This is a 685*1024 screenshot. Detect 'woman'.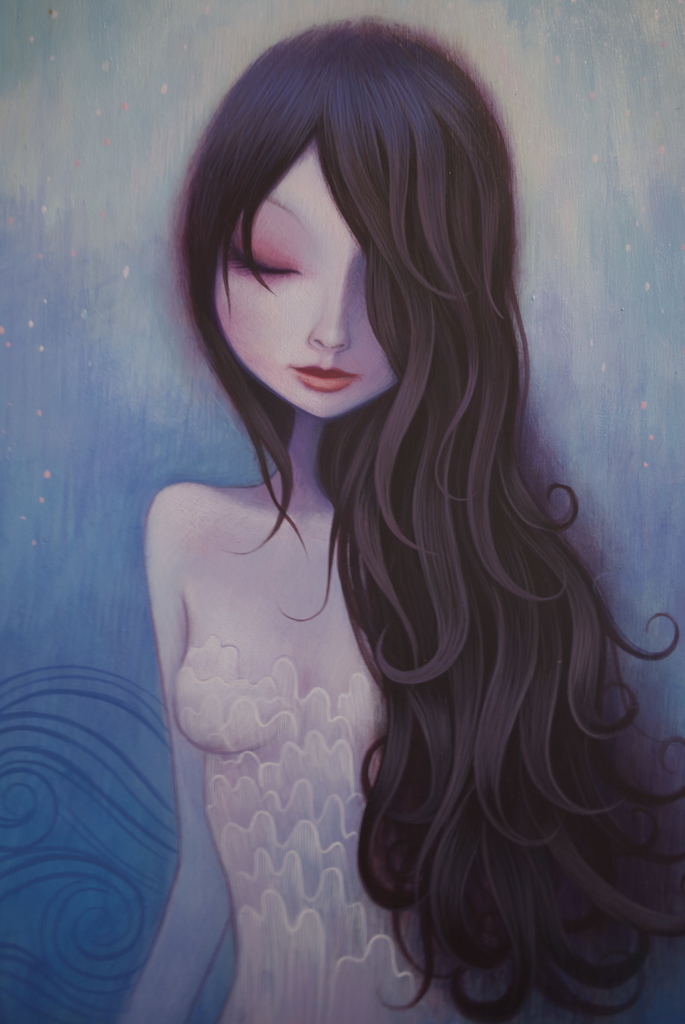
detection(114, 4, 649, 1007).
